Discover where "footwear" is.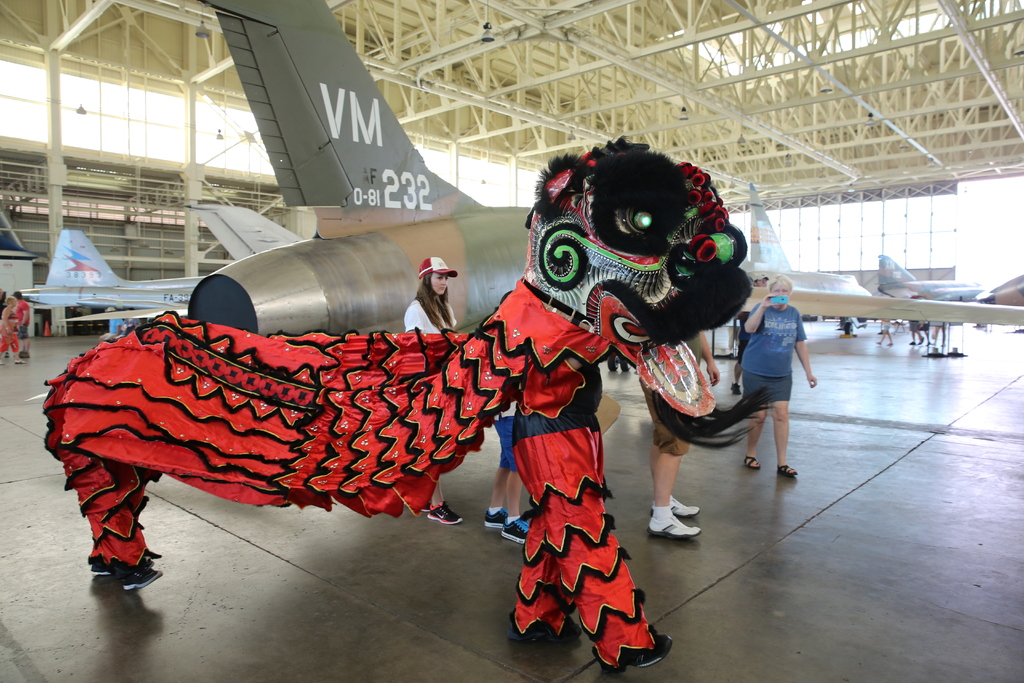
Discovered at BBox(596, 632, 675, 675).
